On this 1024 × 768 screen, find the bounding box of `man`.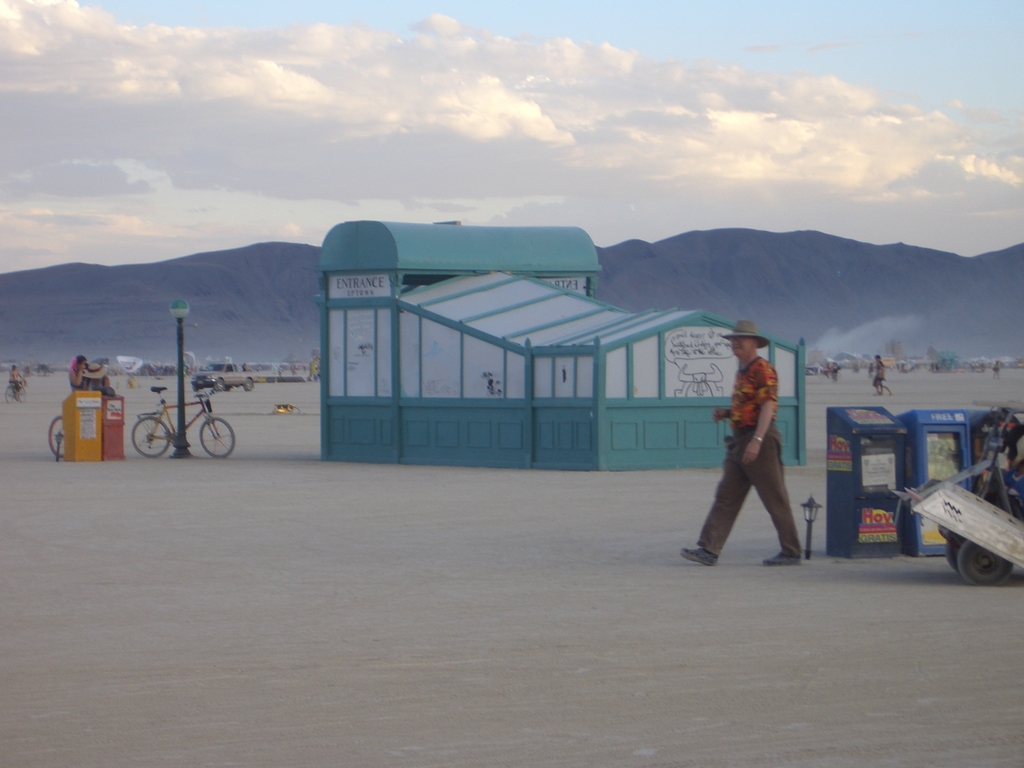
Bounding box: 699 332 812 570.
